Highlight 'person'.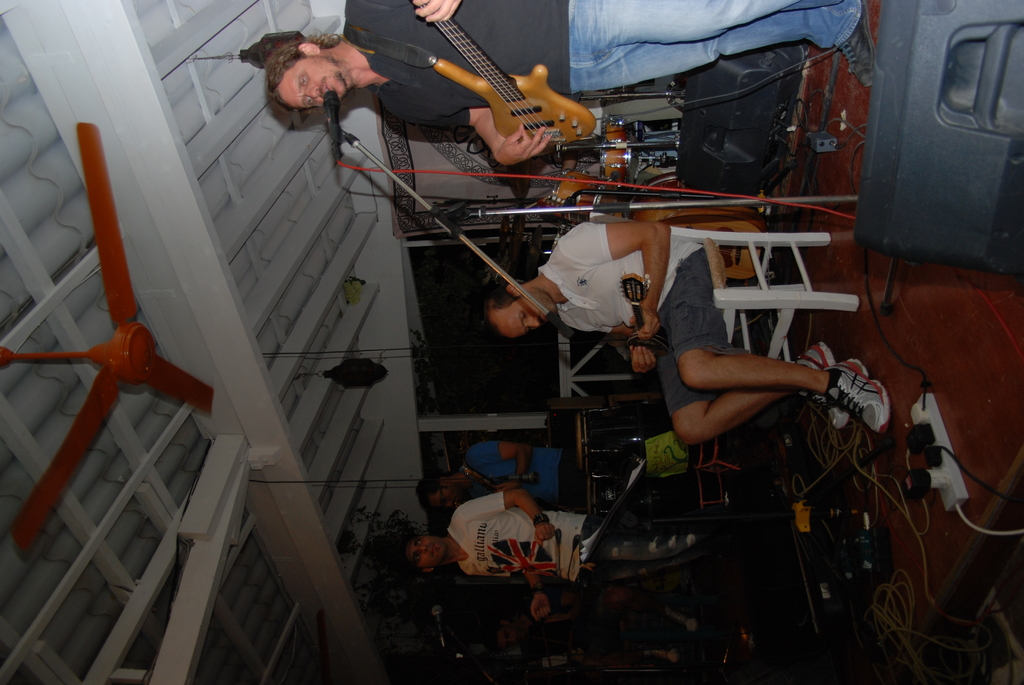
Highlighted region: x1=406 y1=443 x2=653 y2=517.
